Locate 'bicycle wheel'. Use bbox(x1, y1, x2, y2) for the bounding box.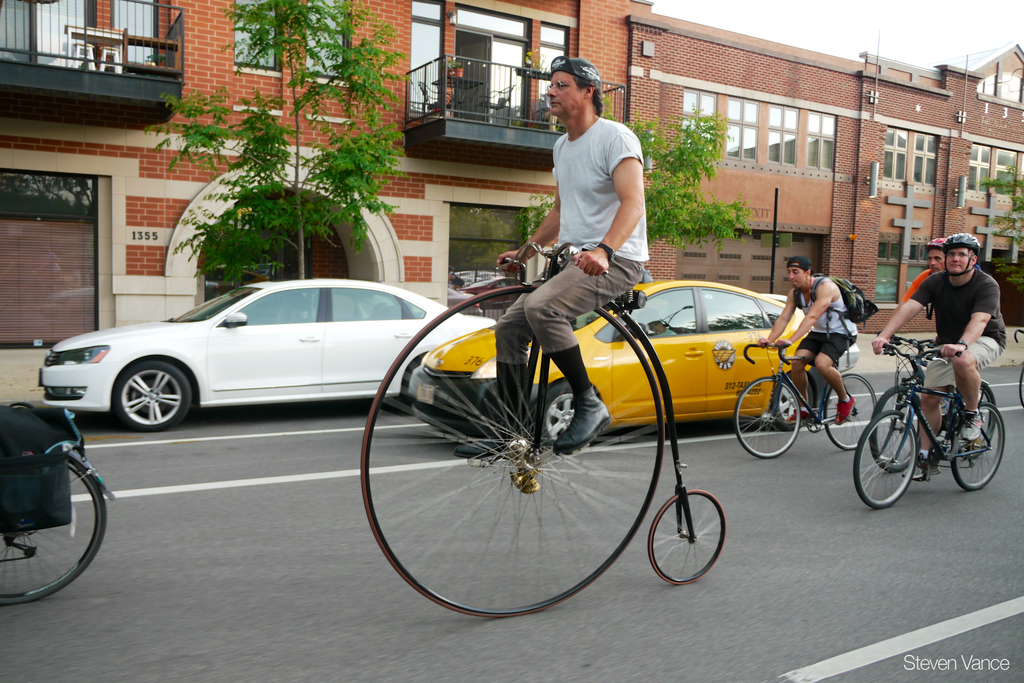
bbox(14, 450, 92, 602).
